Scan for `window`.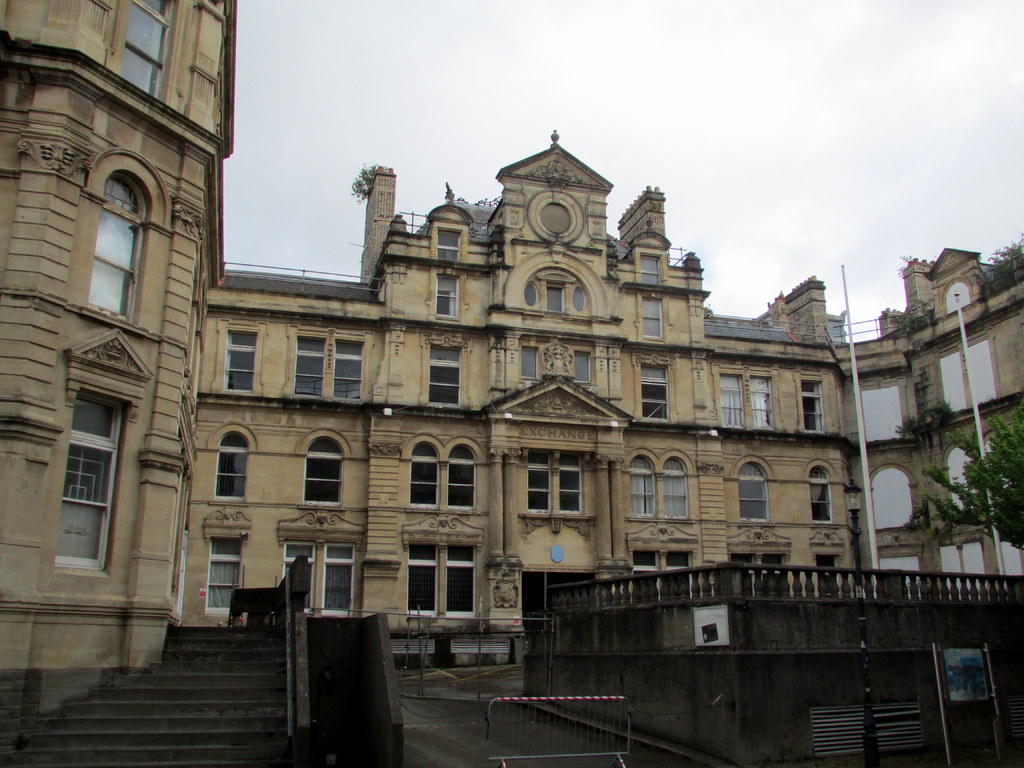
Scan result: bbox(630, 566, 655, 605).
